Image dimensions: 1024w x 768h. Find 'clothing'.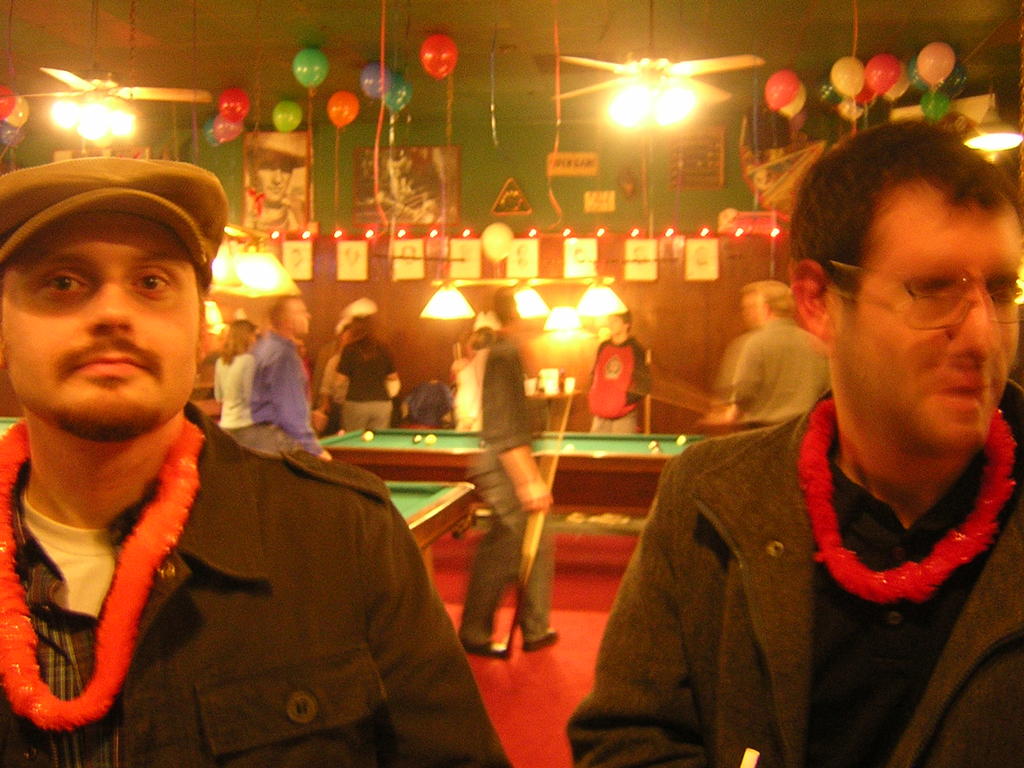
pyautogui.locateOnScreen(0, 409, 518, 767).
